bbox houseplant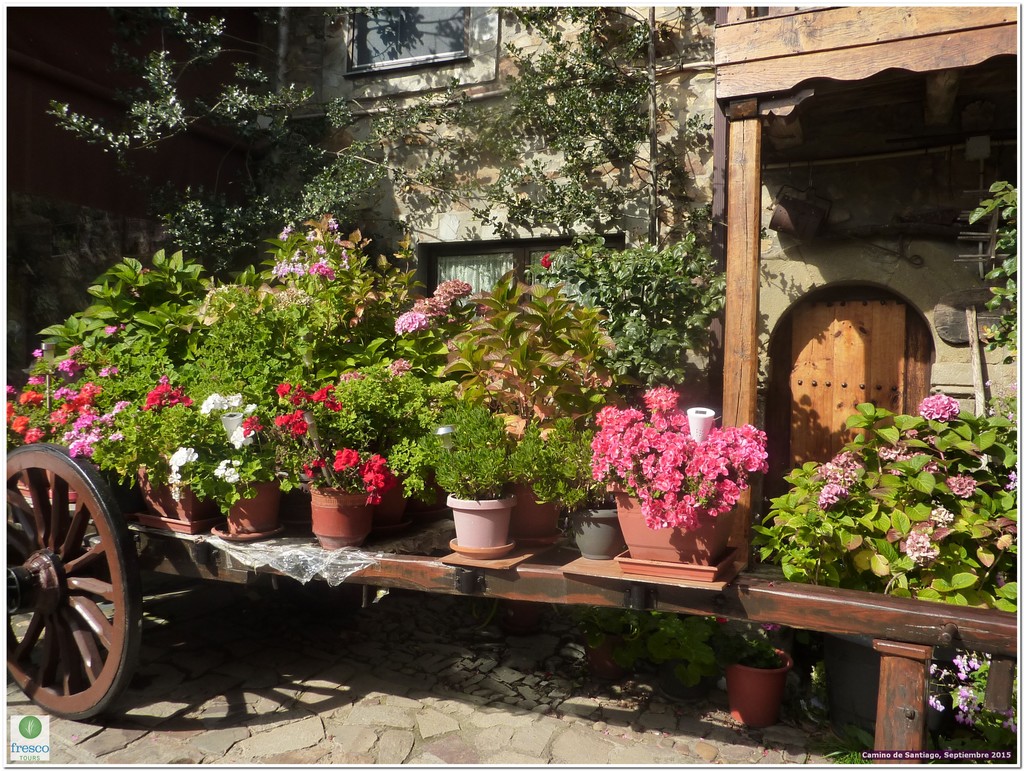
417,397,522,544
